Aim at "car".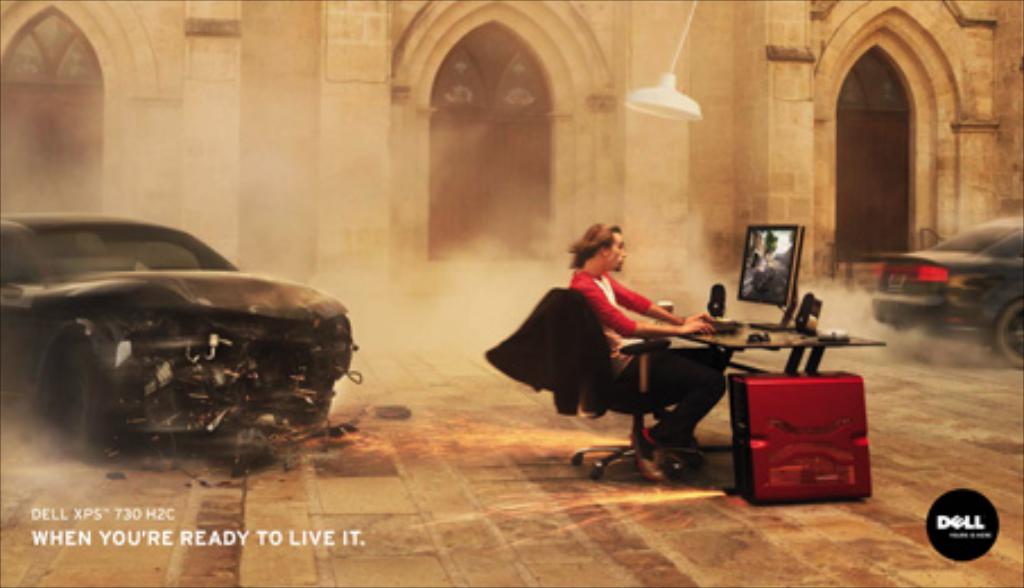
Aimed at region(5, 204, 344, 468).
